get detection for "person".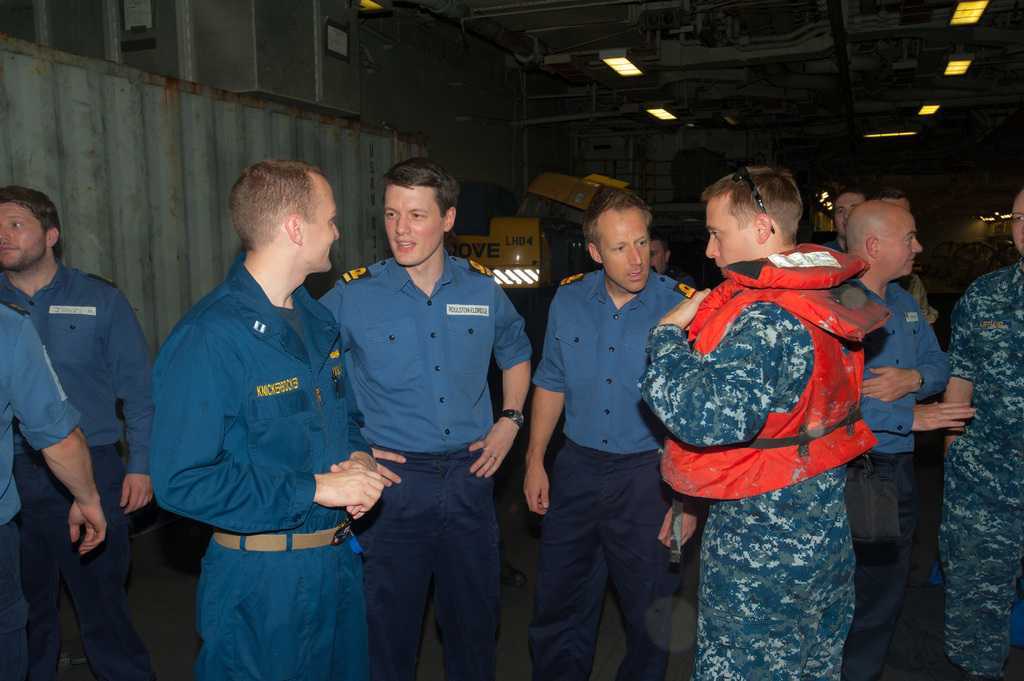
Detection: bbox(0, 300, 110, 680).
